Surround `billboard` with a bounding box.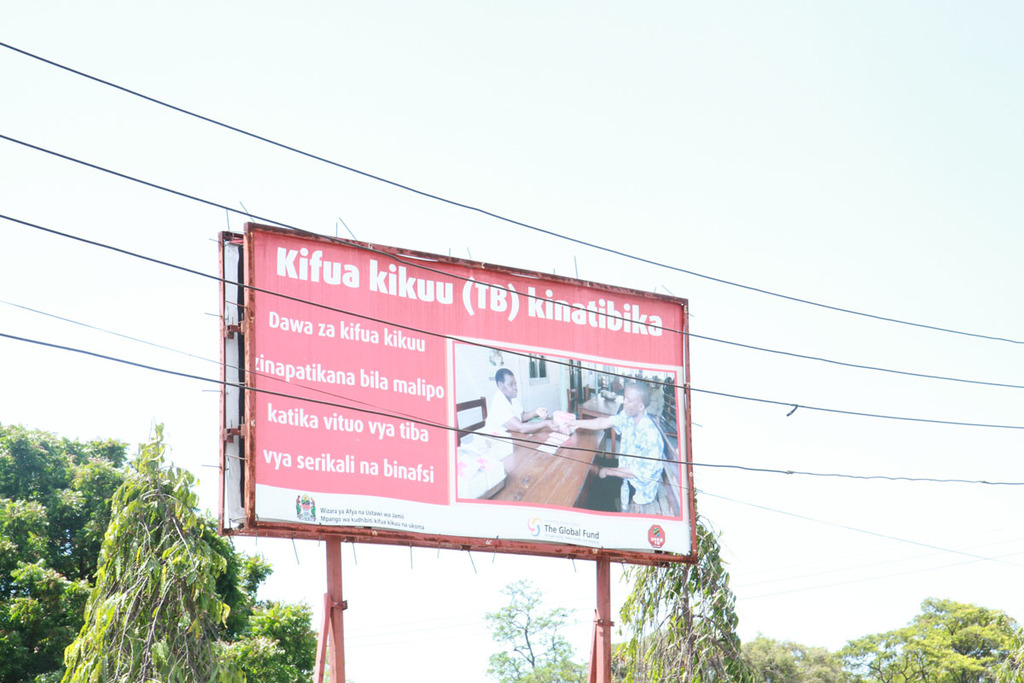
{"x1": 198, "y1": 213, "x2": 721, "y2": 583}.
